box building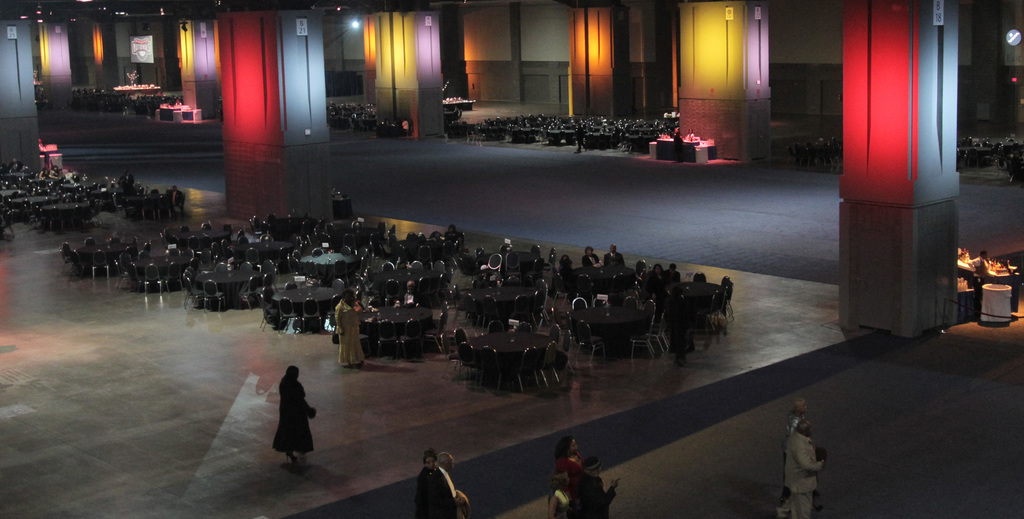
x1=0 y1=0 x2=1023 y2=518
